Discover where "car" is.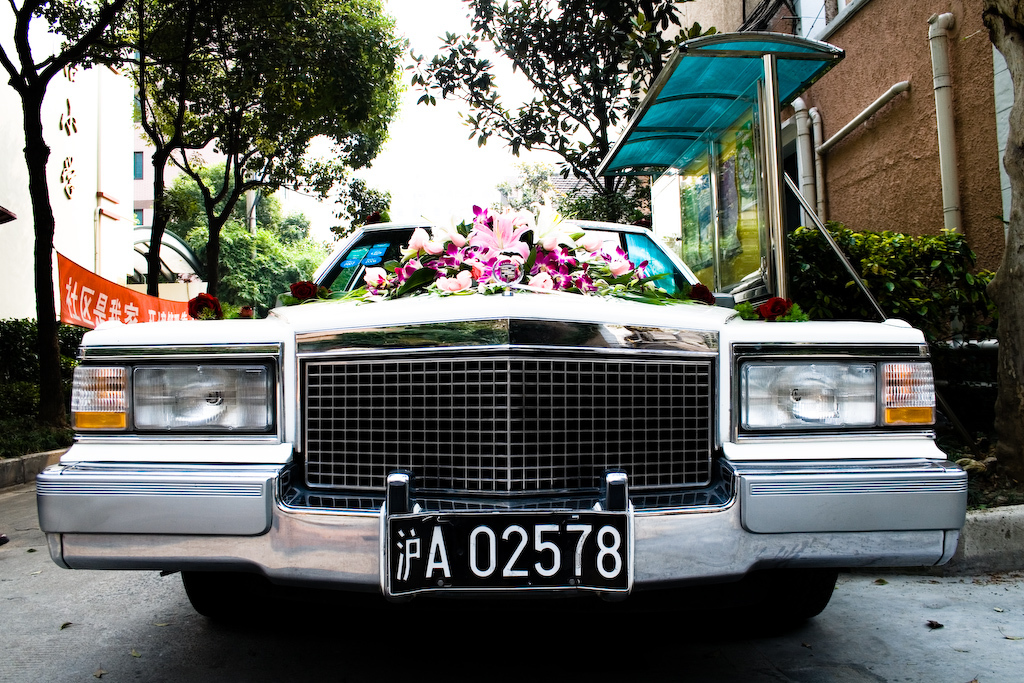
Discovered at bbox=(38, 207, 969, 623).
